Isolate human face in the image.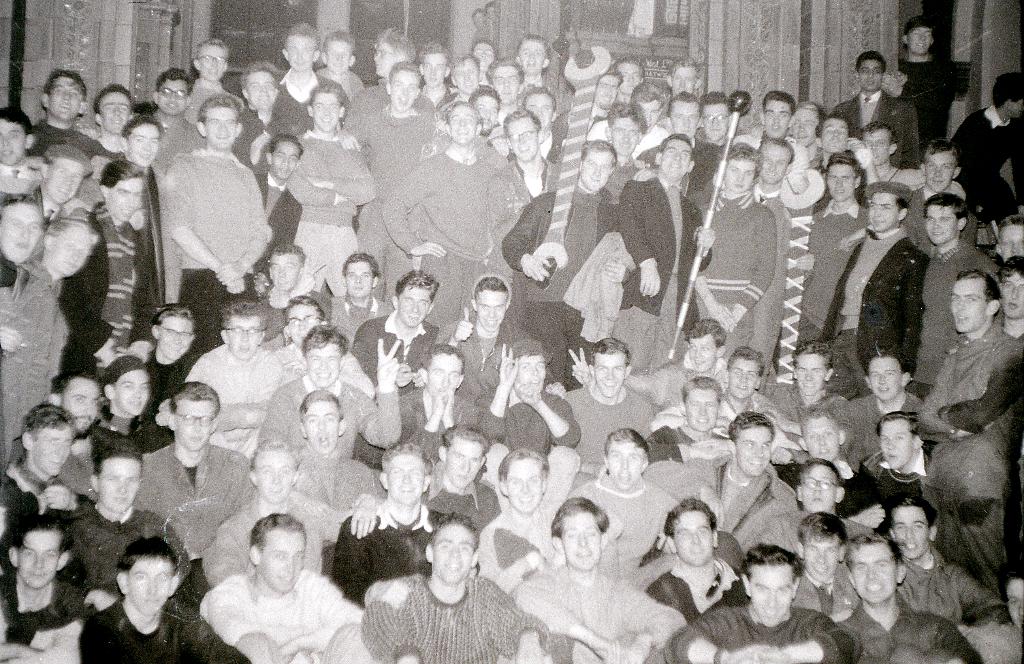
Isolated region: crop(249, 72, 274, 111).
